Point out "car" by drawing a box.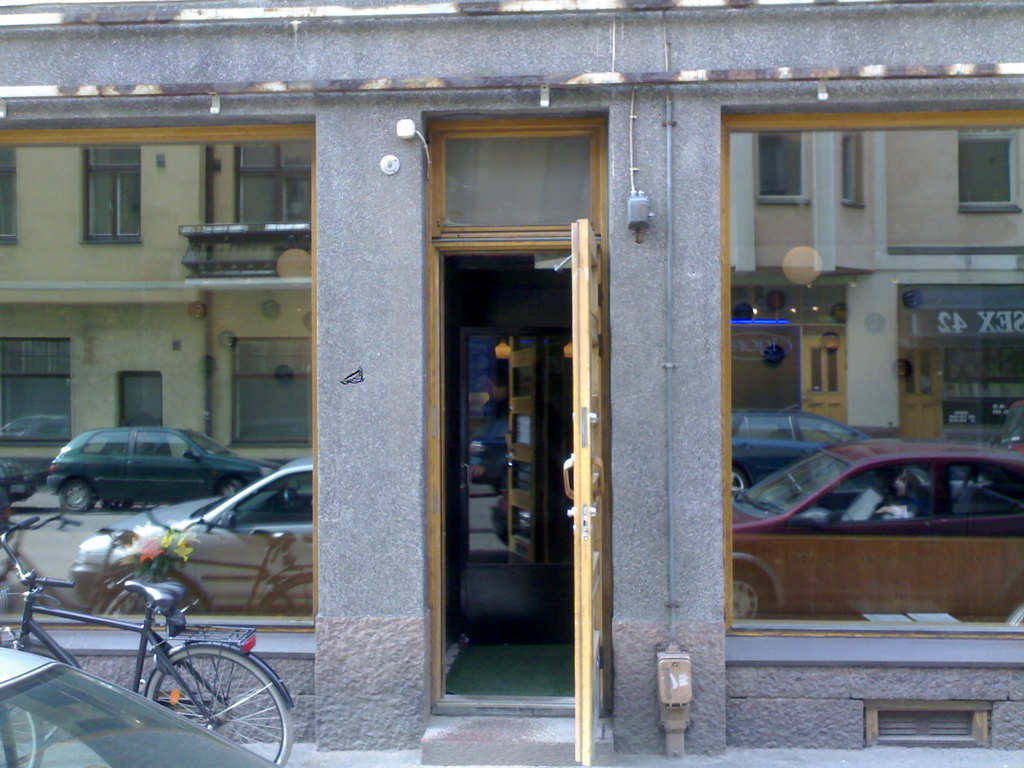
<box>0,639,289,767</box>.
